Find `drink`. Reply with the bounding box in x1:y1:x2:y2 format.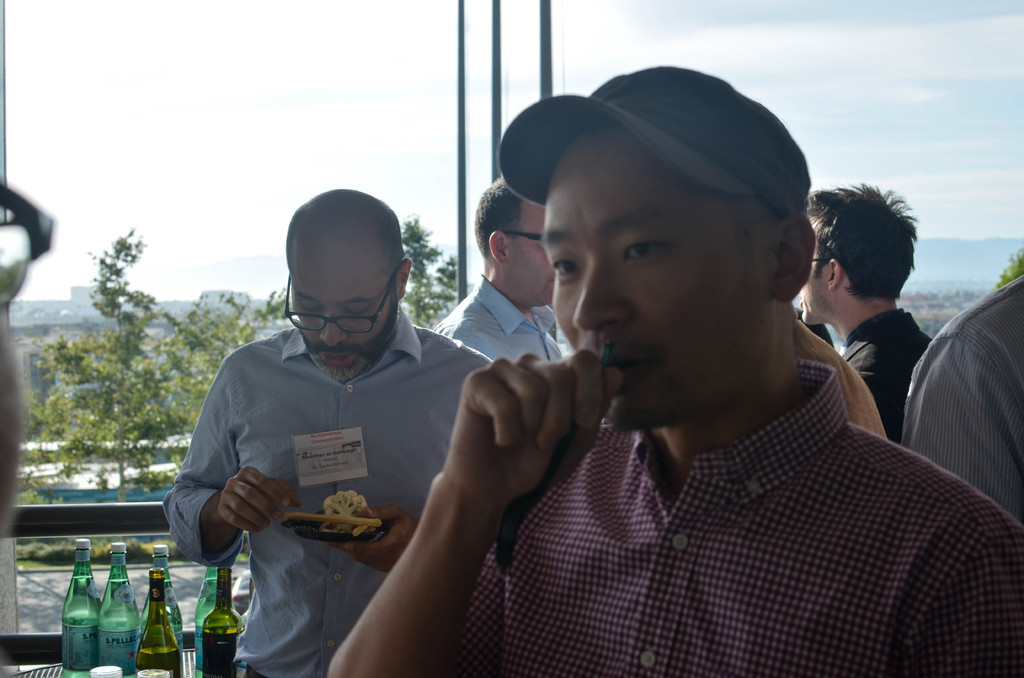
63:546:103:677.
